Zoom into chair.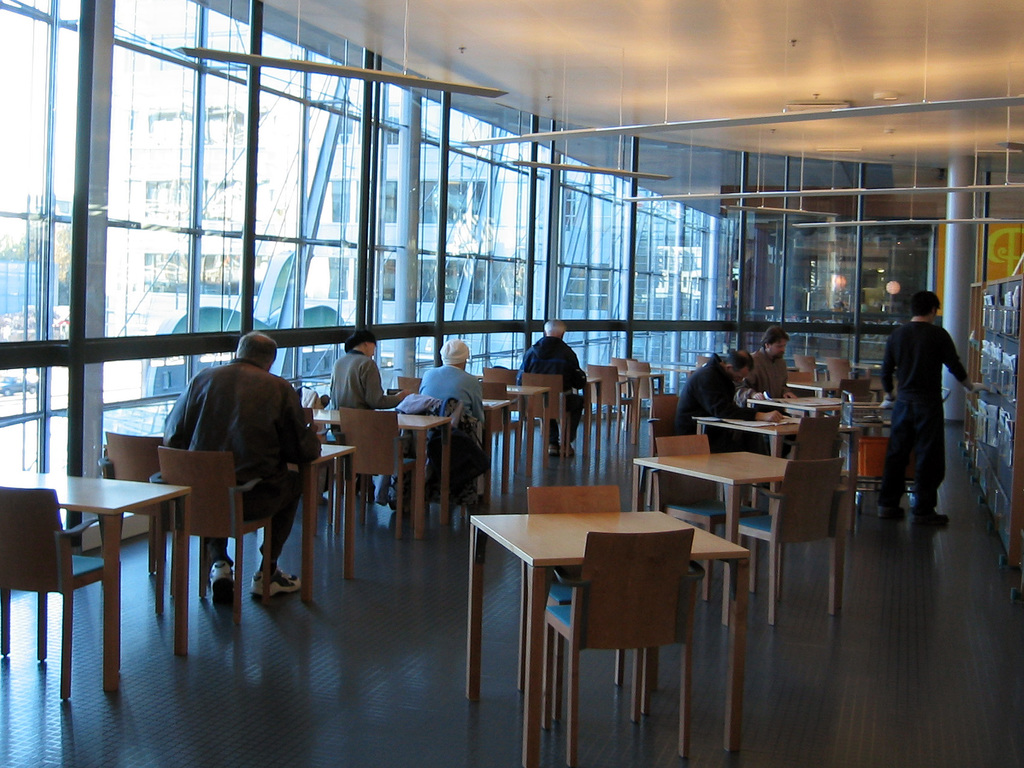
Zoom target: l=647, t=430, r=758, b=598.
